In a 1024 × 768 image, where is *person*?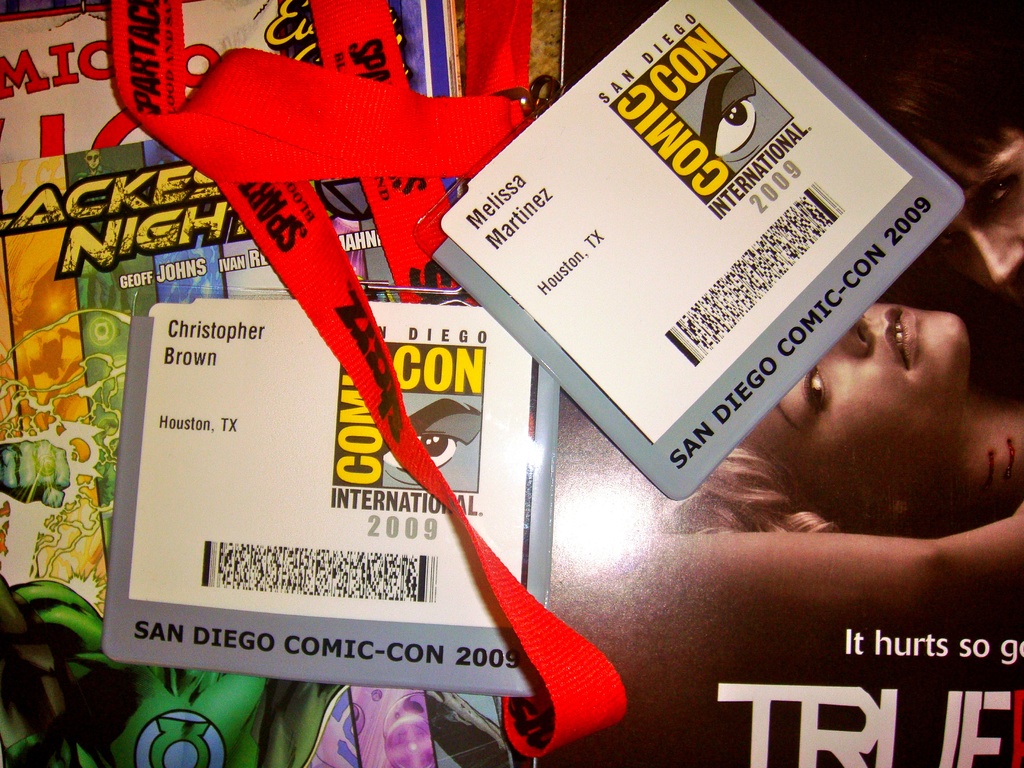
BBox(677, 218, 1011, 596).
